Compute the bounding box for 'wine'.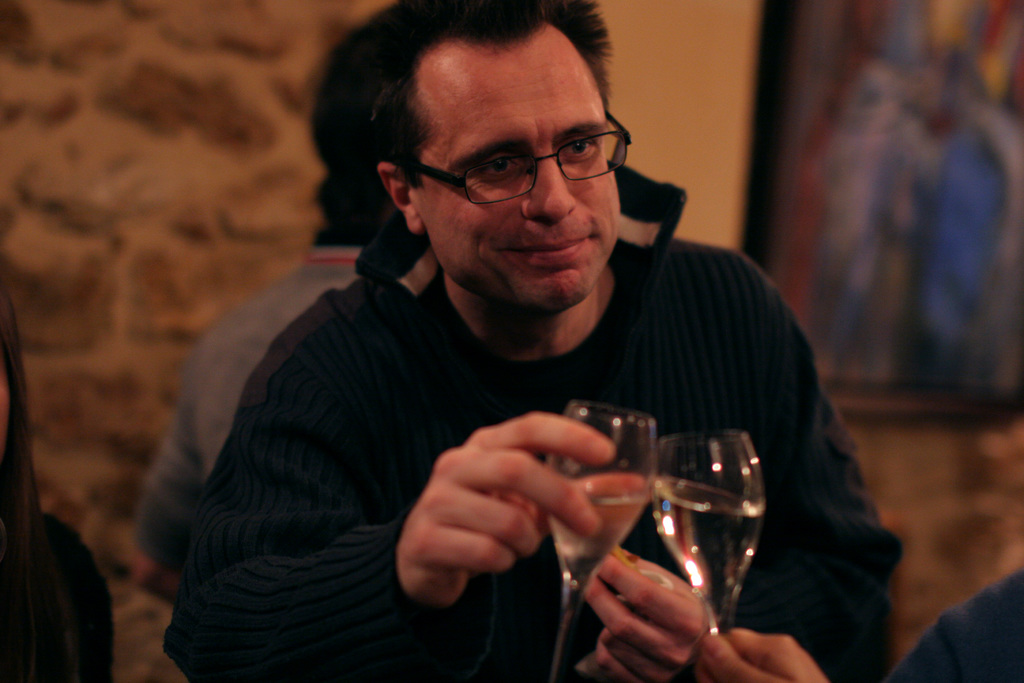
rect(628, 438, 770, 629).
